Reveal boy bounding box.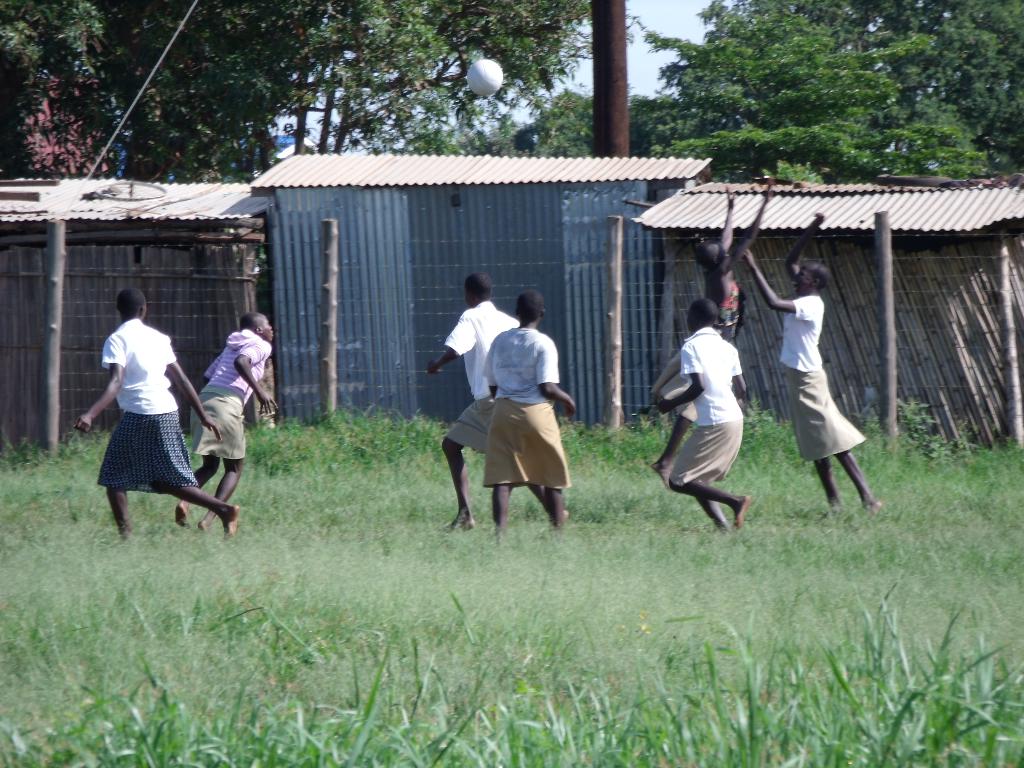
Revealed: l=74, t=288, r=250, b=537.
